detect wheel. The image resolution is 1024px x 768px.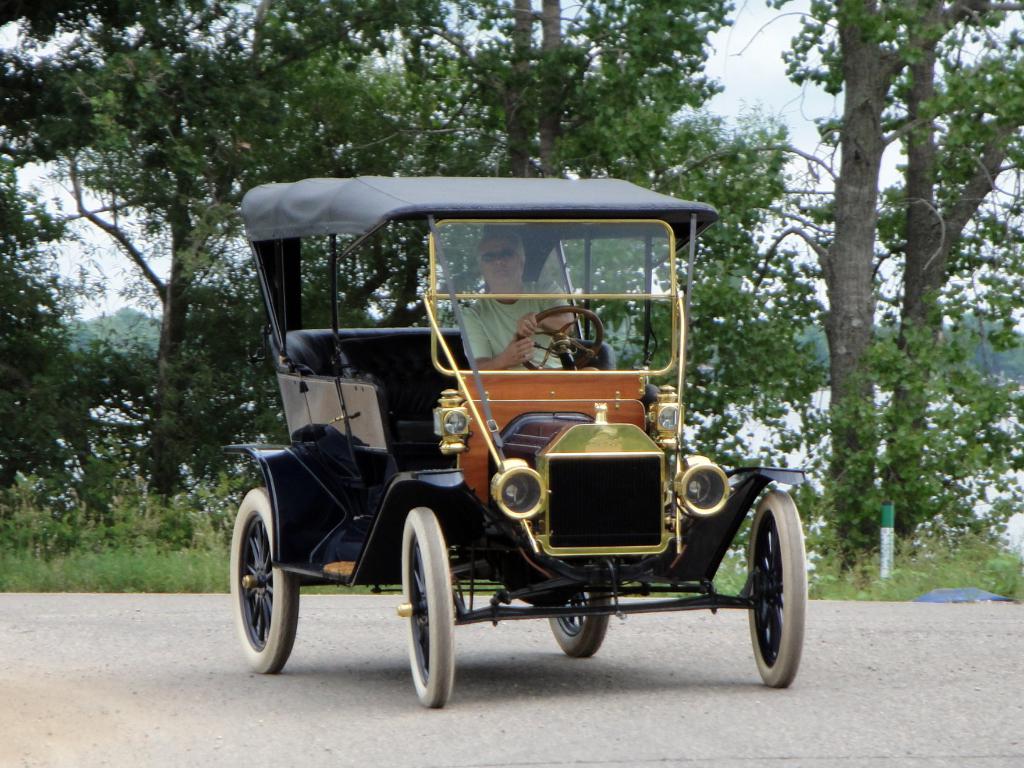
(x1=231, y1=490, x2=308, y2=684).
